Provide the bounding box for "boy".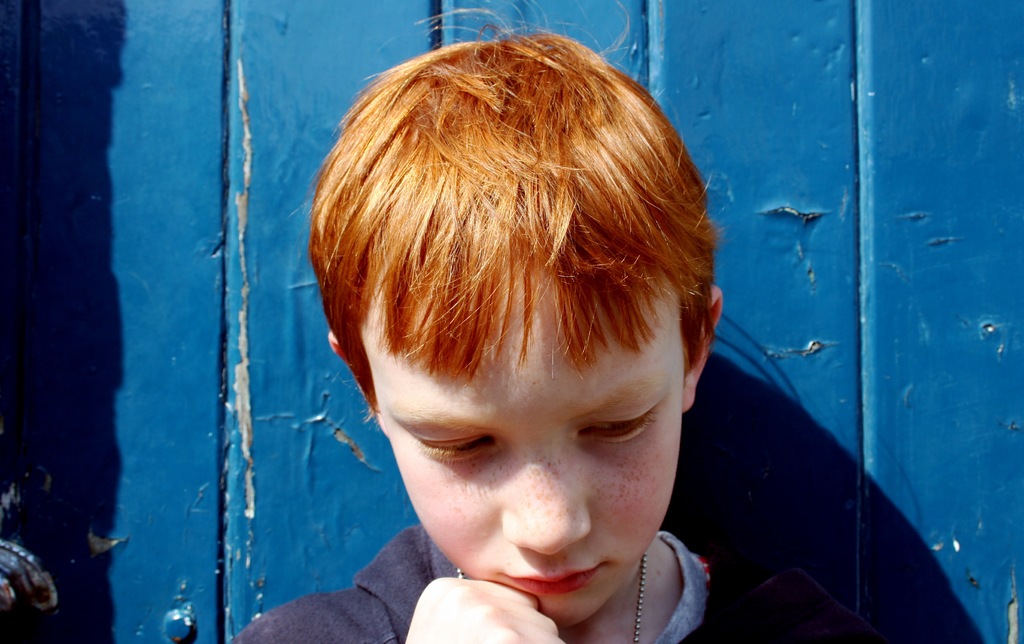
x1=246, y1=28, x2=846, y2=643.
